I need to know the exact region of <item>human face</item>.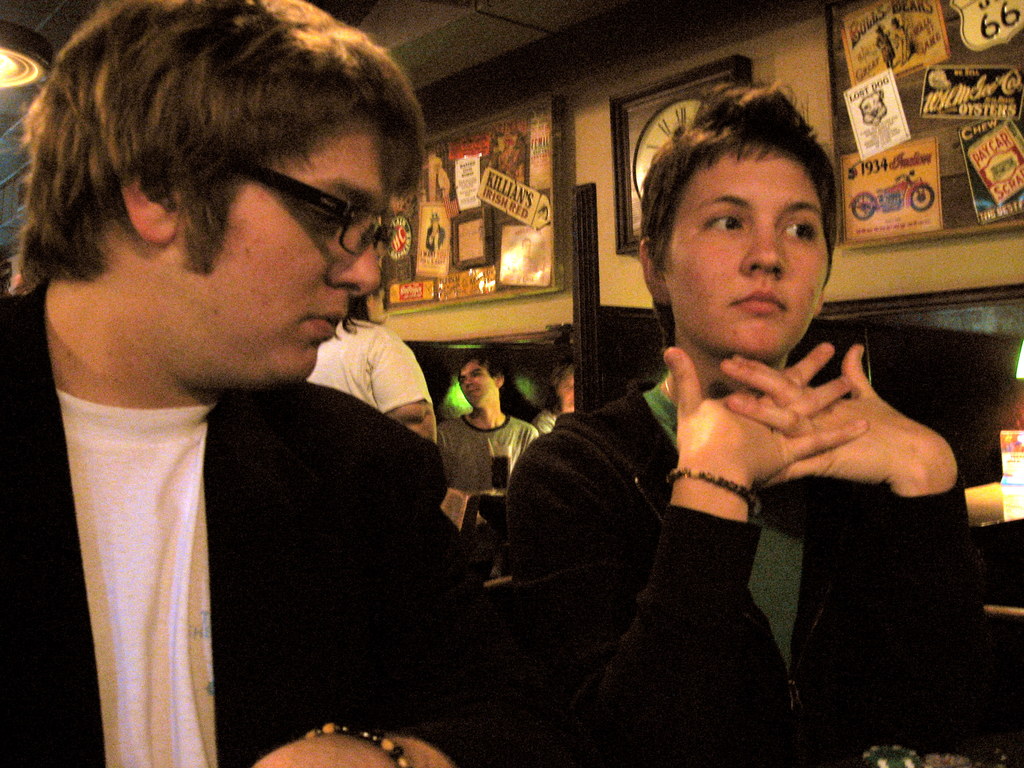
Region: detection(452, 357, 492, 414).
